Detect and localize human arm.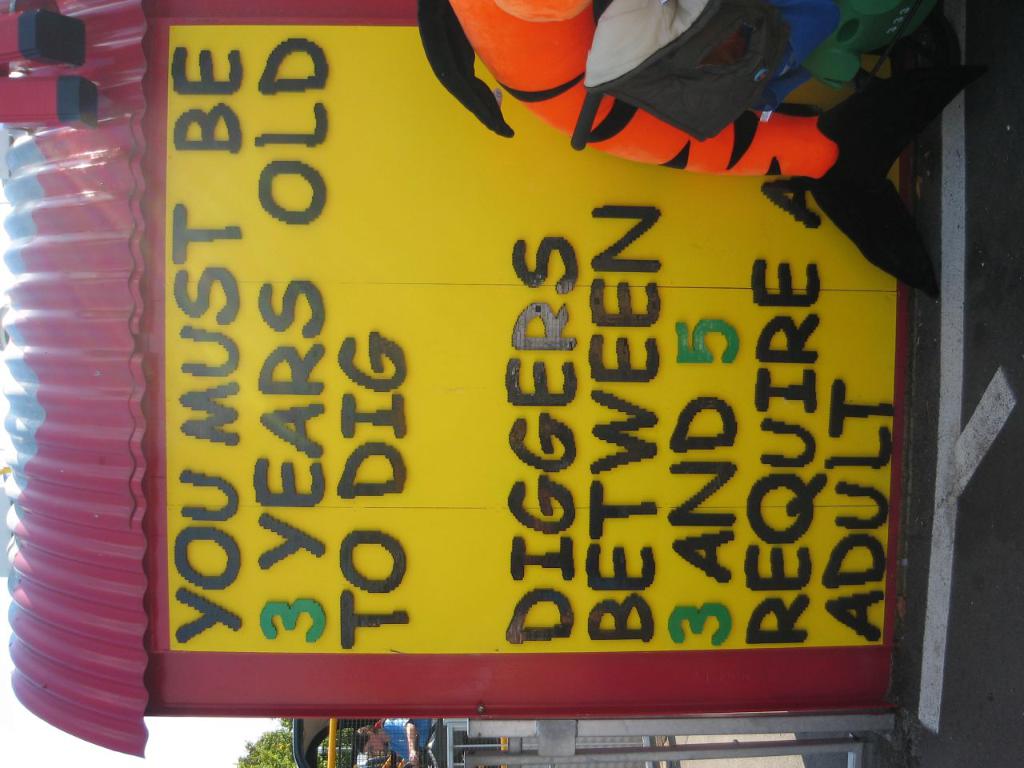
Localized at rect(409, 722, 415, 762).
